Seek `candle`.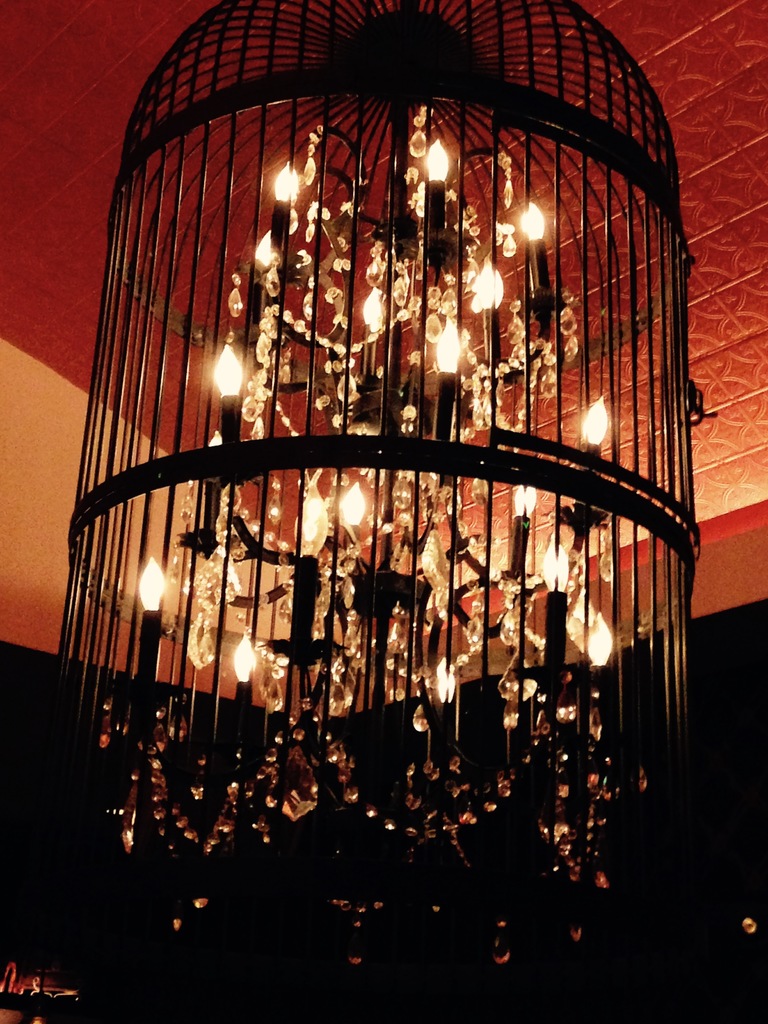
{"x1": 584, "y1": 391, "x2": 611, "y2": 493}.
